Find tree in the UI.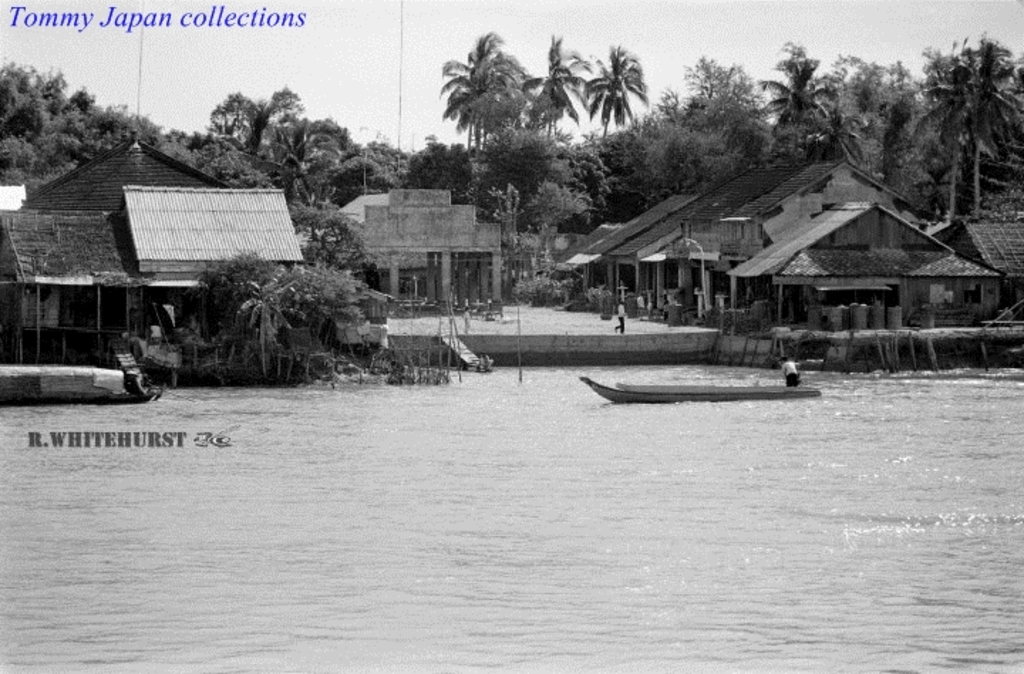
UI element at bbox(196, 75, 302, 183).
